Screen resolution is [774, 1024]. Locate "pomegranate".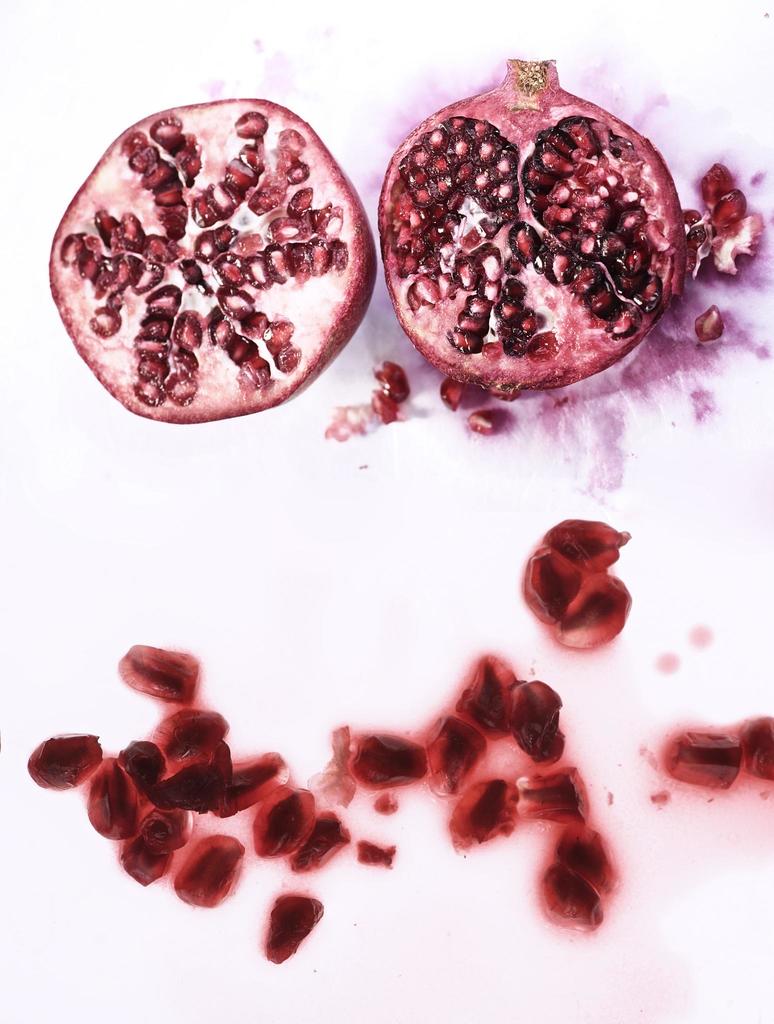
[436,376,487,415].
